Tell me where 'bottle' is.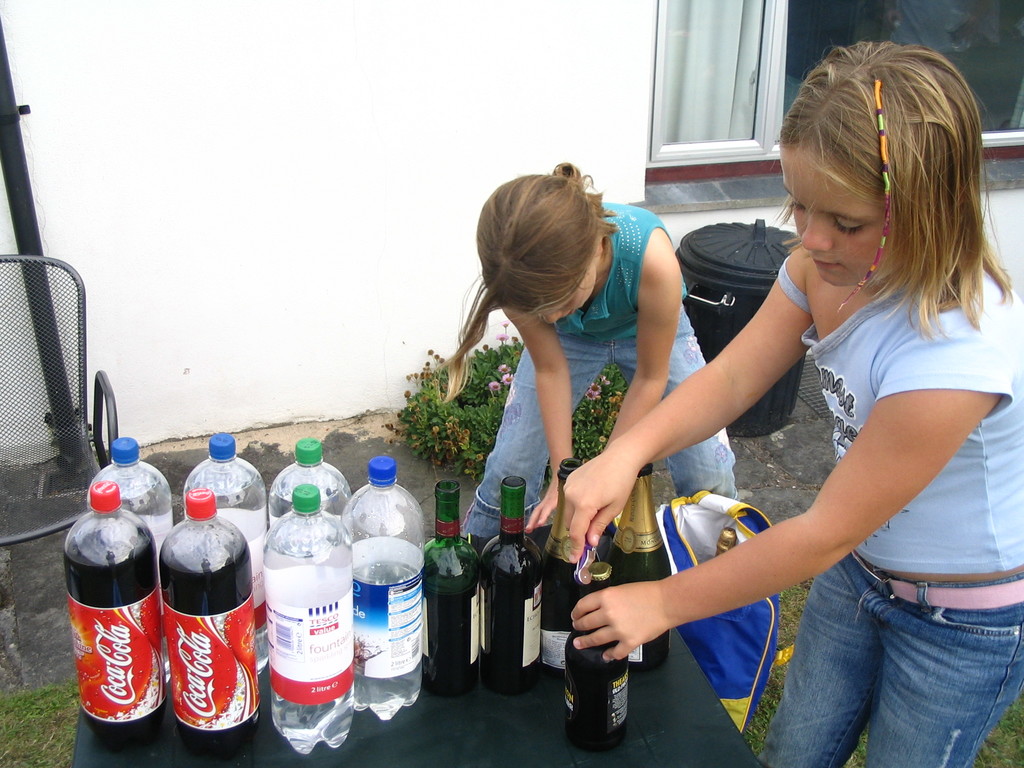
'bottle' is at 424/478/482/692.
